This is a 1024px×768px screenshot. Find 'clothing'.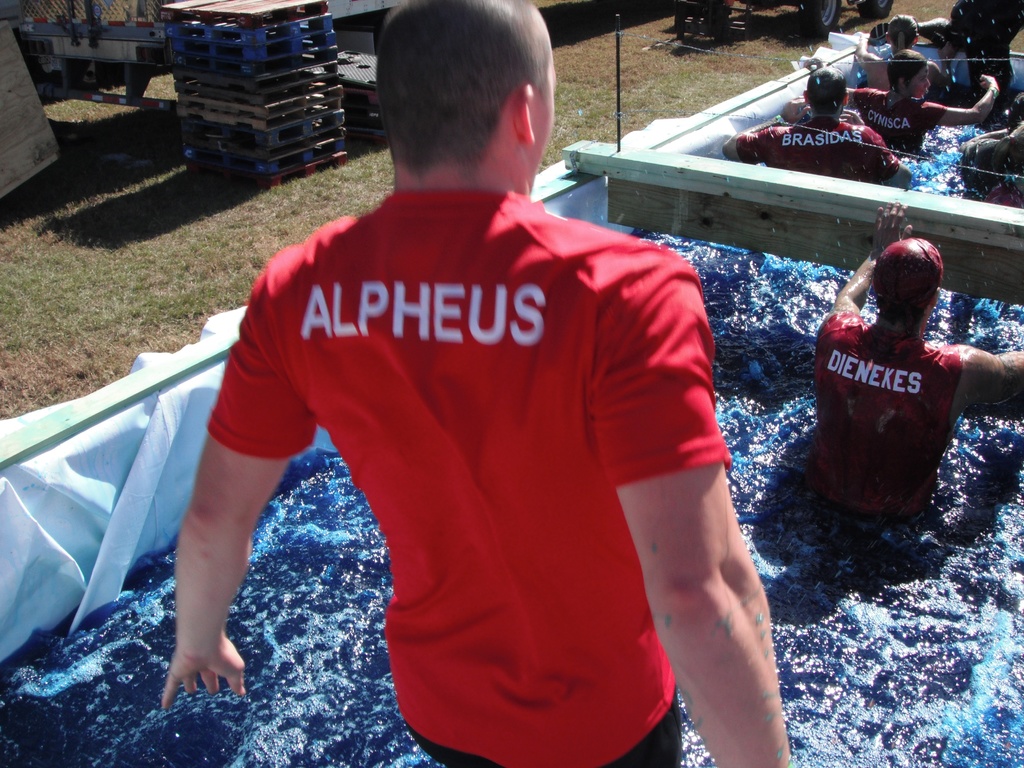
Bounding box: 748/118/897/189.
